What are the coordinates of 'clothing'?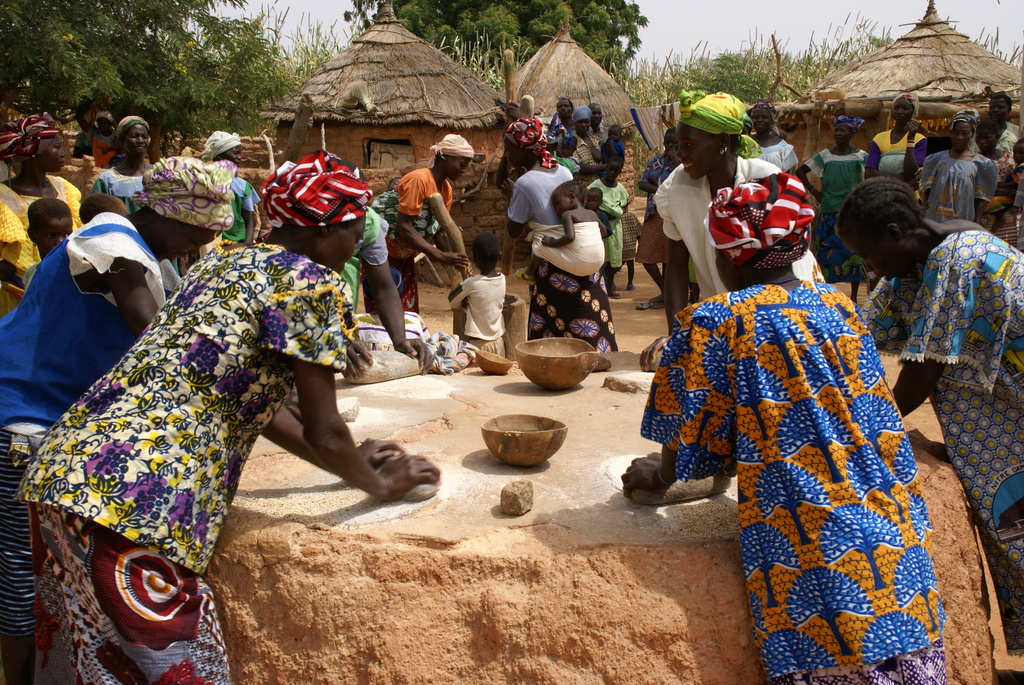
[801,146,863,281].
